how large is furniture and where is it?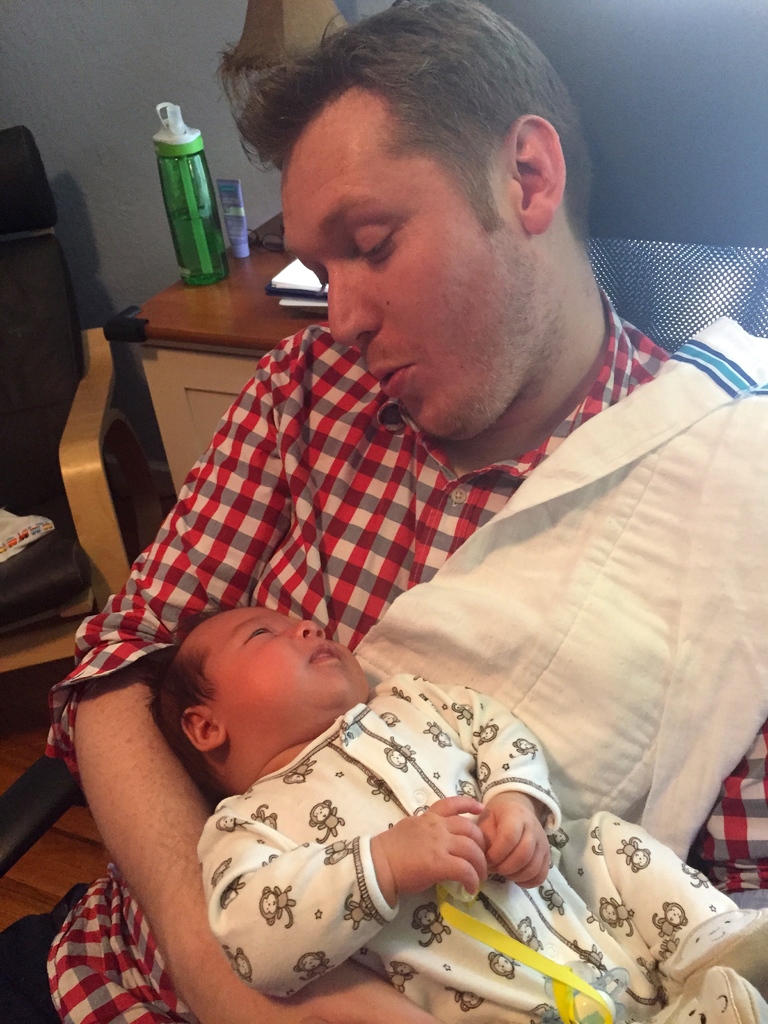
Bounding box: {"left": 0, "top": 234, "right": 767, "bottom": 883}.
